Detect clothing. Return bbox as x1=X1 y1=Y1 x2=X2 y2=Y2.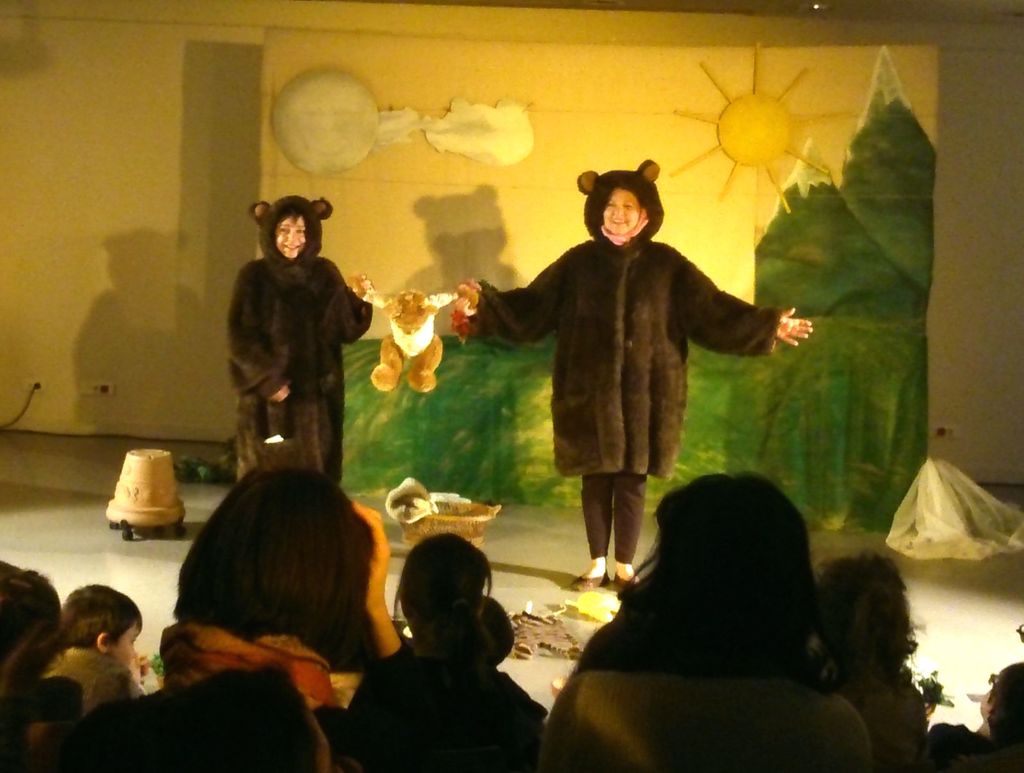
x1=351 y1=650 x2=537 y2=770.
